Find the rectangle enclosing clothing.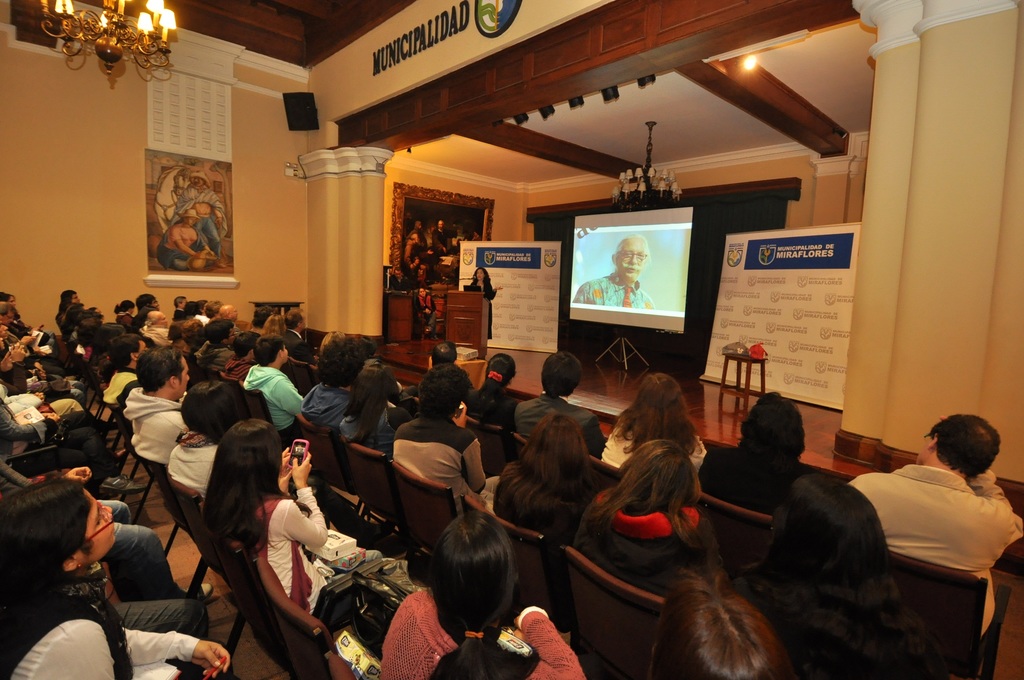
pyautogui.locateOnScreen(378, 590, 580, 679).
